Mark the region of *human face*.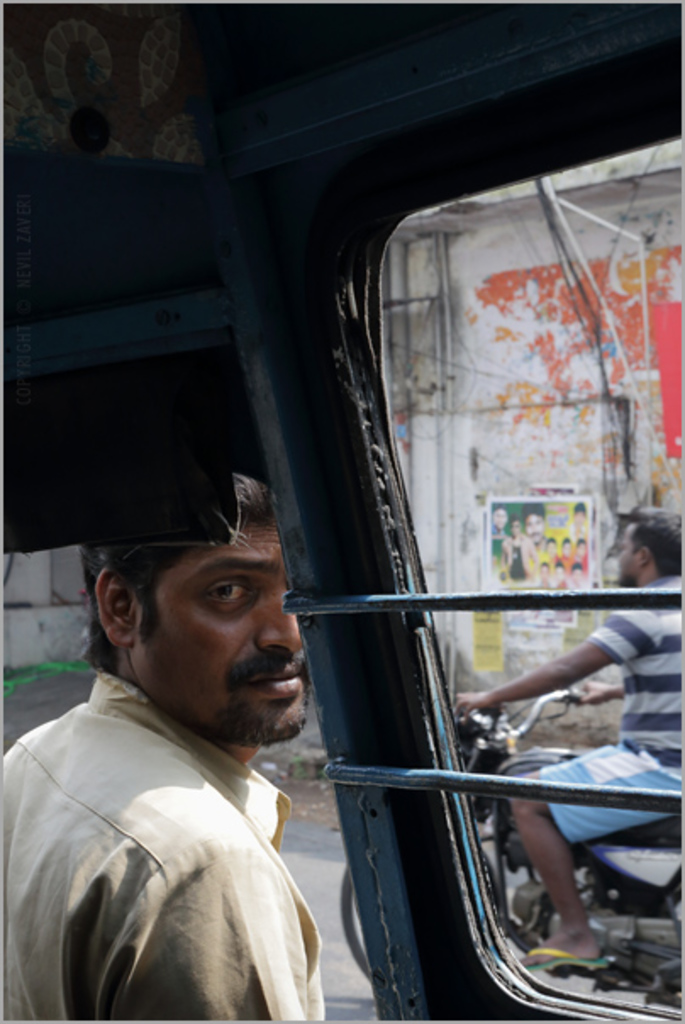
Region: detection(144, 520, 315, 749).
